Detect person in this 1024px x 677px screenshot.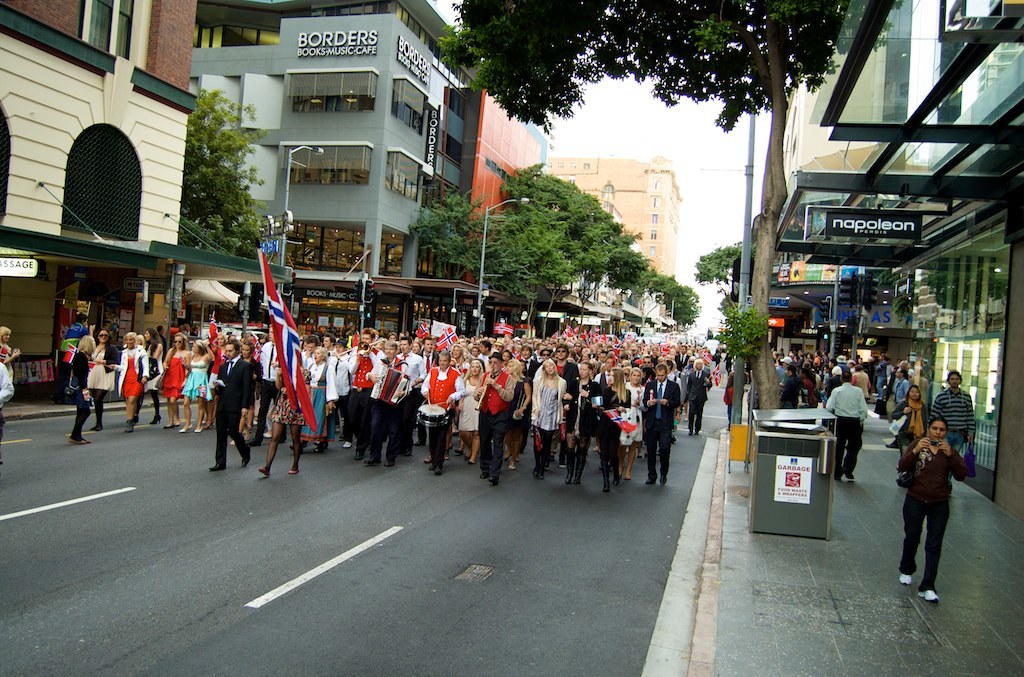
Detection: 618/363/649/482.
